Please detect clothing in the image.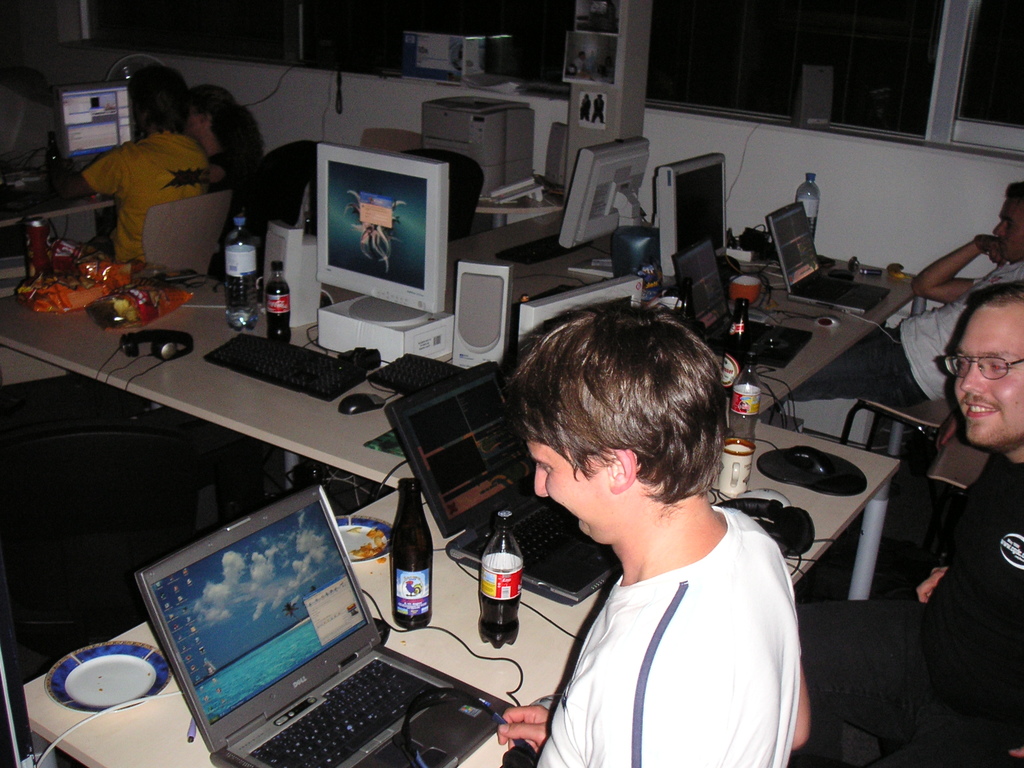
l=79, t=110, r=214, b=292.
